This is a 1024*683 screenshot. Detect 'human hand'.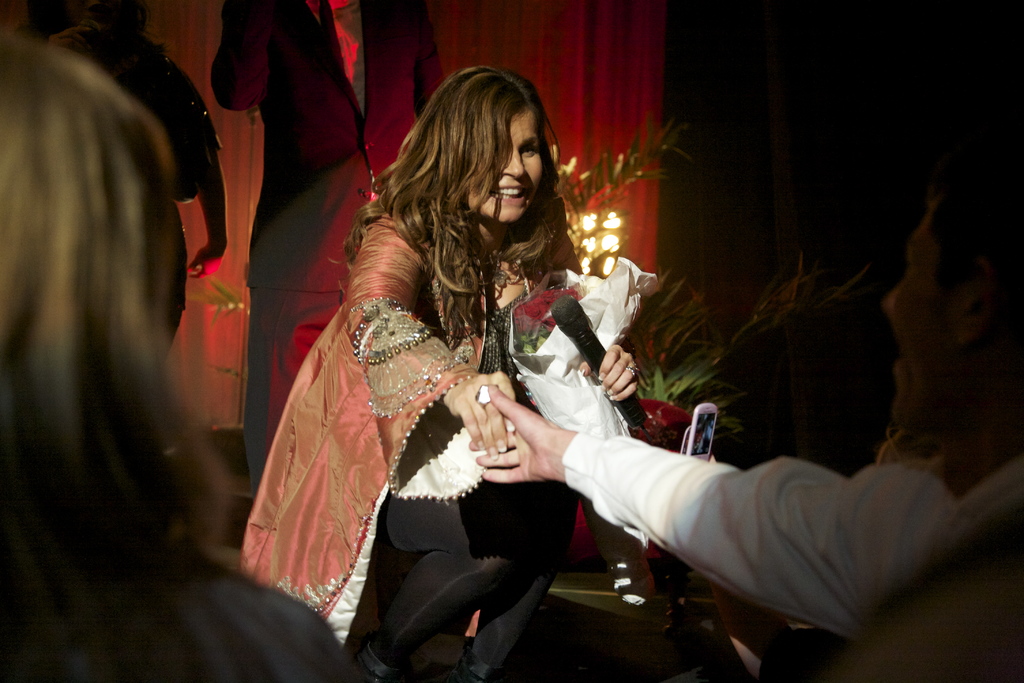
Rect(579, 344, 639, 402).
